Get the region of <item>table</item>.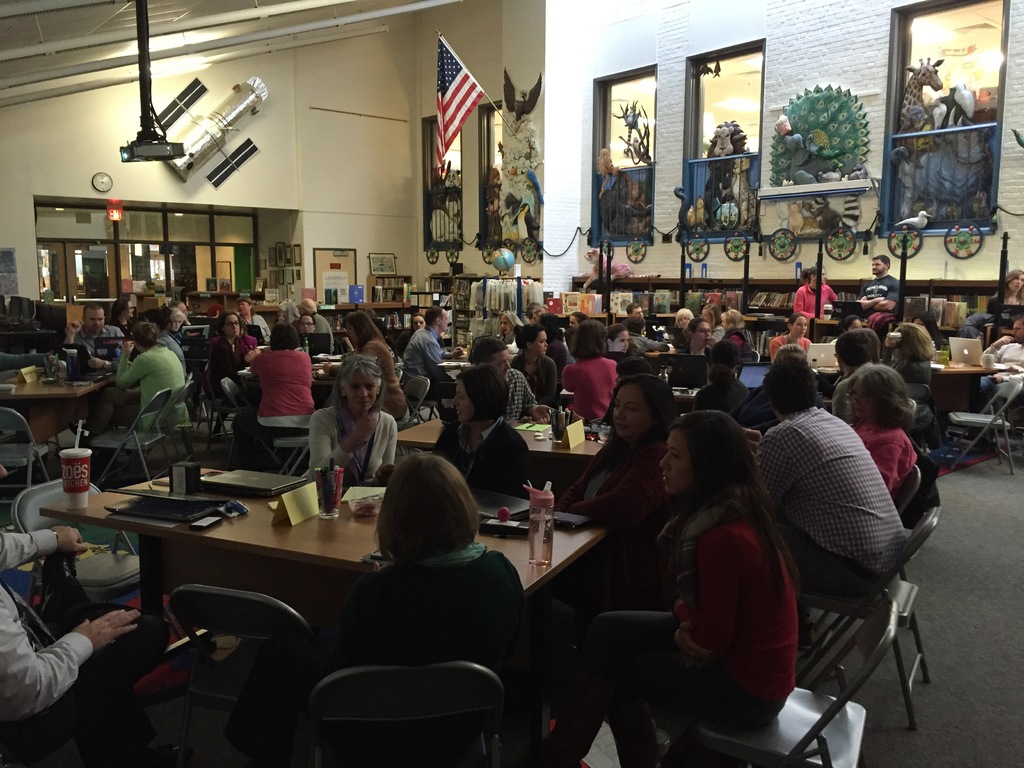
{"x1": 934, "y1": 356, "x2": 1020, "y2": 379}.
